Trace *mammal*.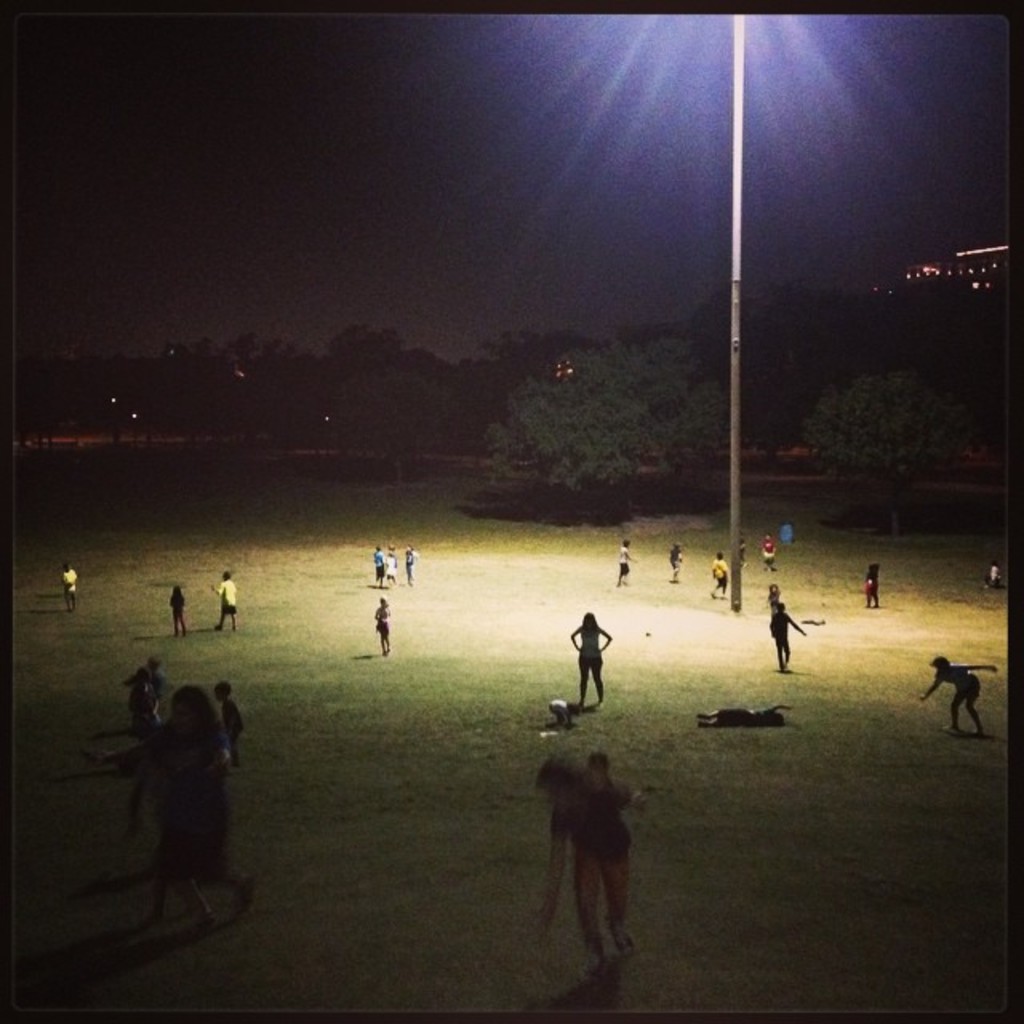
Traced to [611, 539, 643, 582].
